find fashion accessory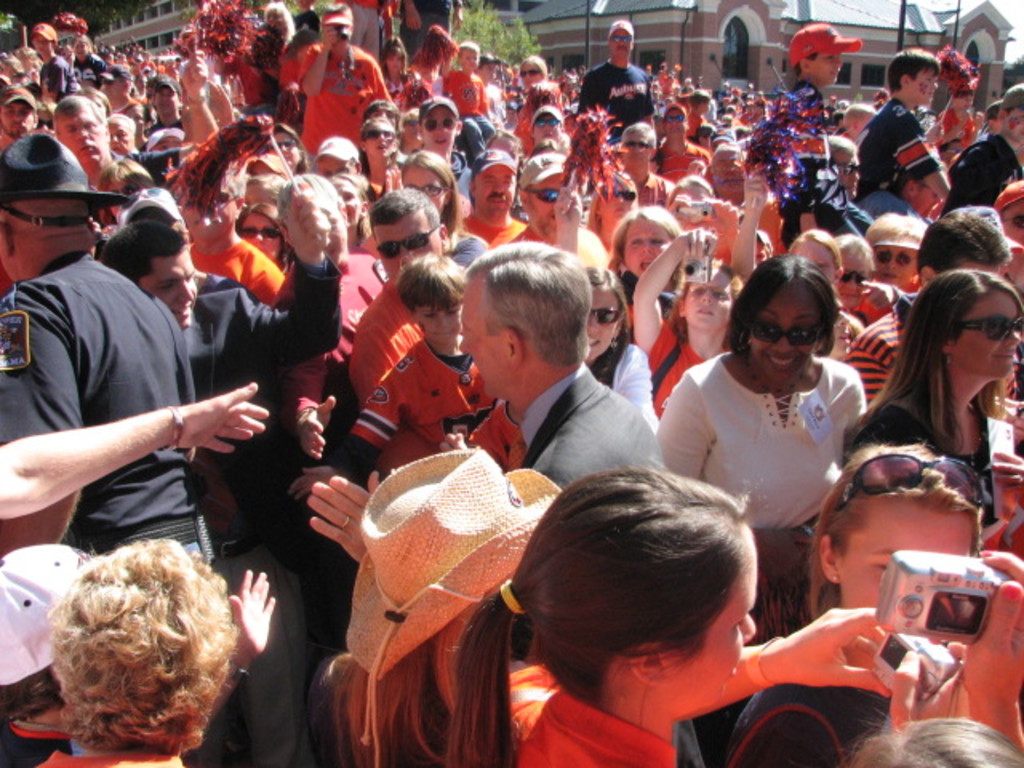
box(952, 312, 1022, 338)
